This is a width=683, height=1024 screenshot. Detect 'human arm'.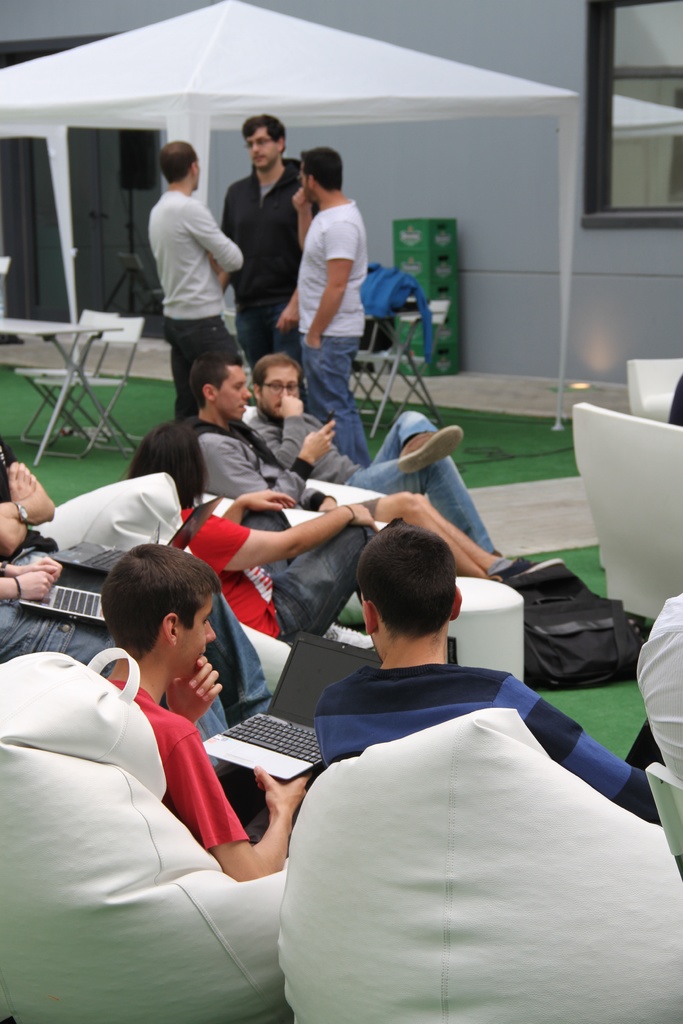
{"left": 0, "top": 509, "right": 29, "bottom": 557}.
